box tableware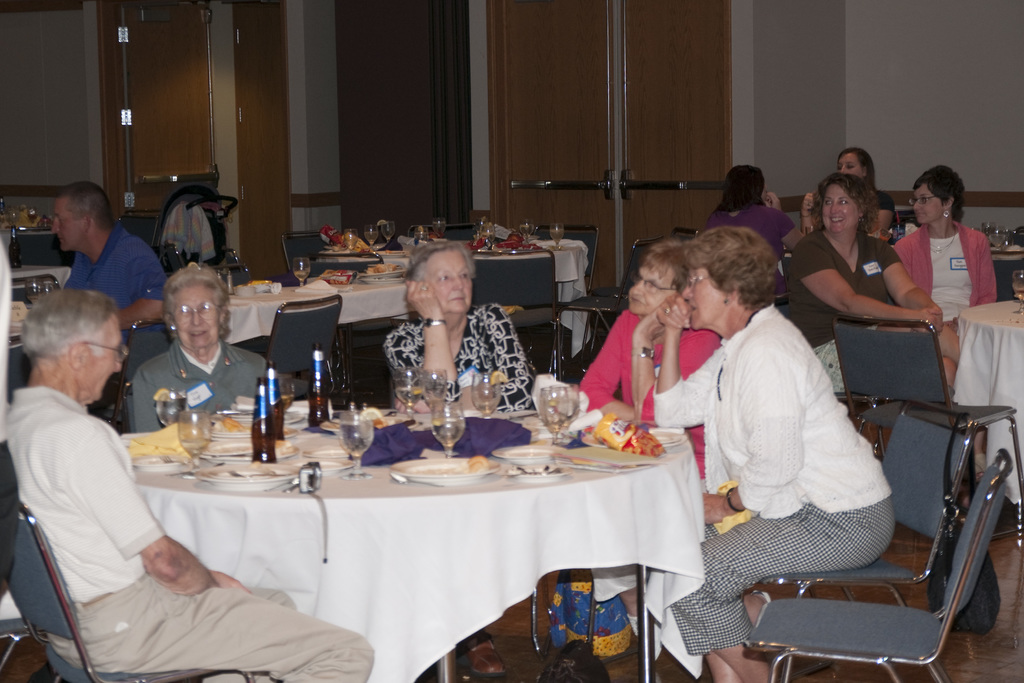
bbox=[495, 242, 530, 255]
